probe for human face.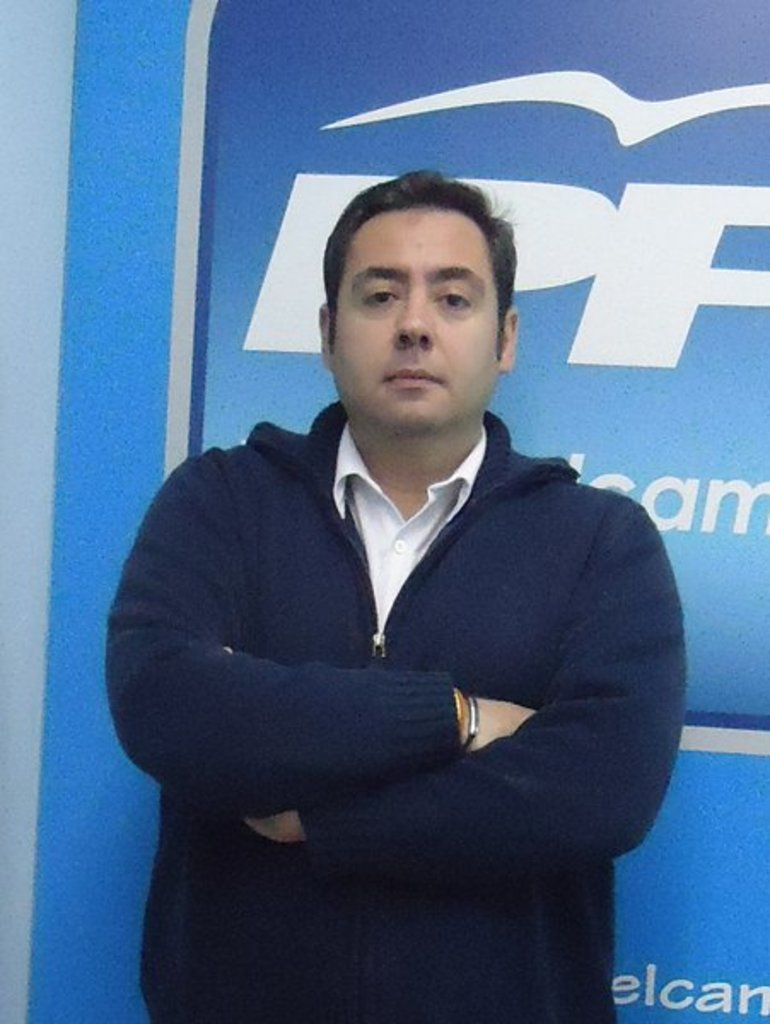
Probe result: 328,203,504,428.
